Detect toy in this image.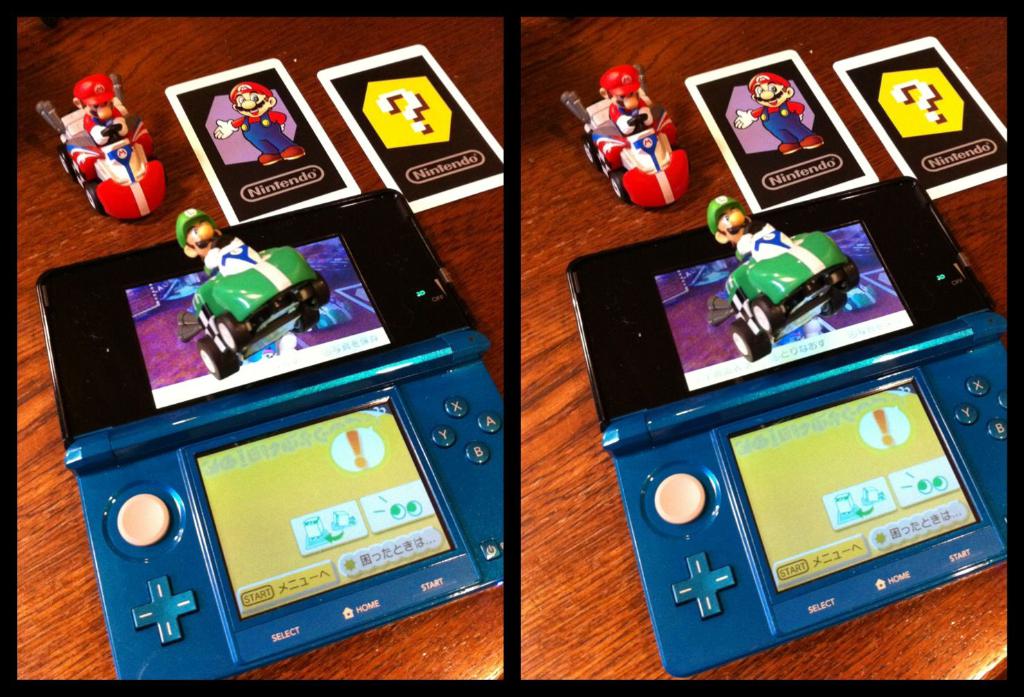
Detection: (703,194,862,372).
